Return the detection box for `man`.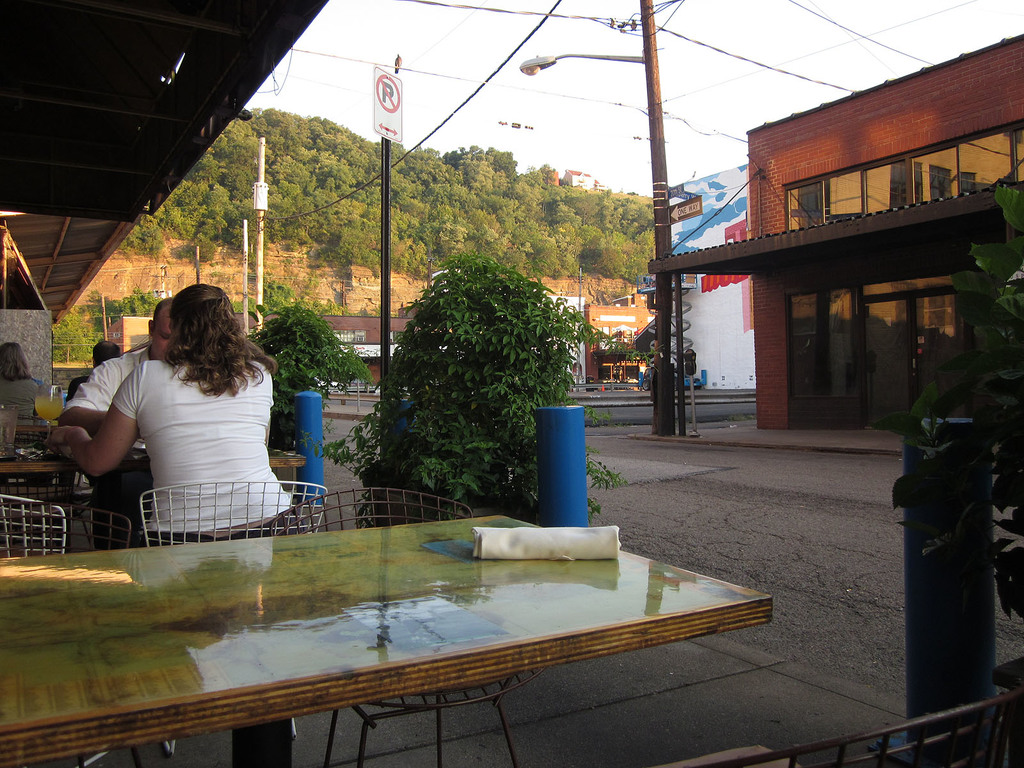
BBox(65, 341, 118, 402).
